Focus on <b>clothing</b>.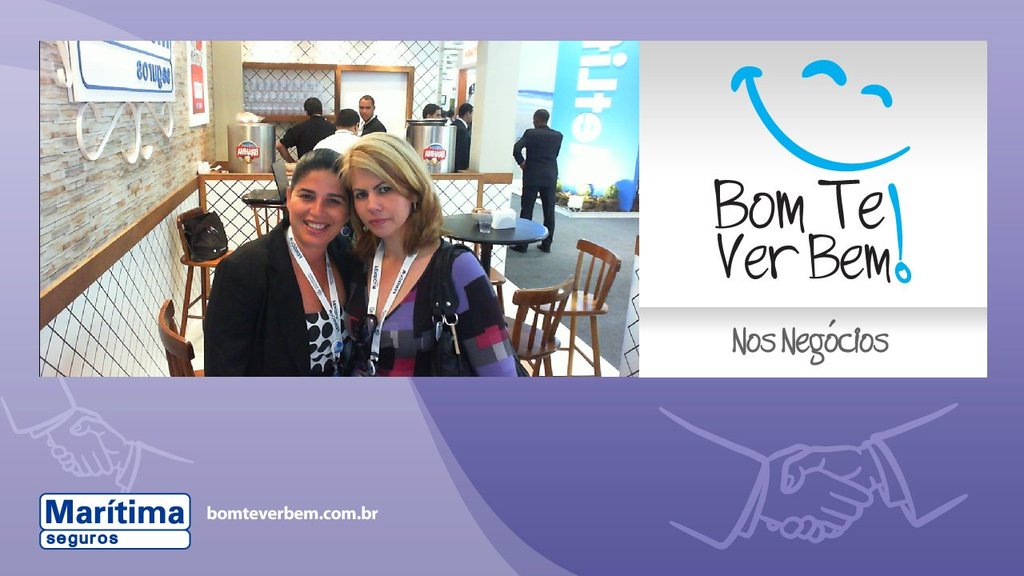
Focused at (514,123,565,249).
